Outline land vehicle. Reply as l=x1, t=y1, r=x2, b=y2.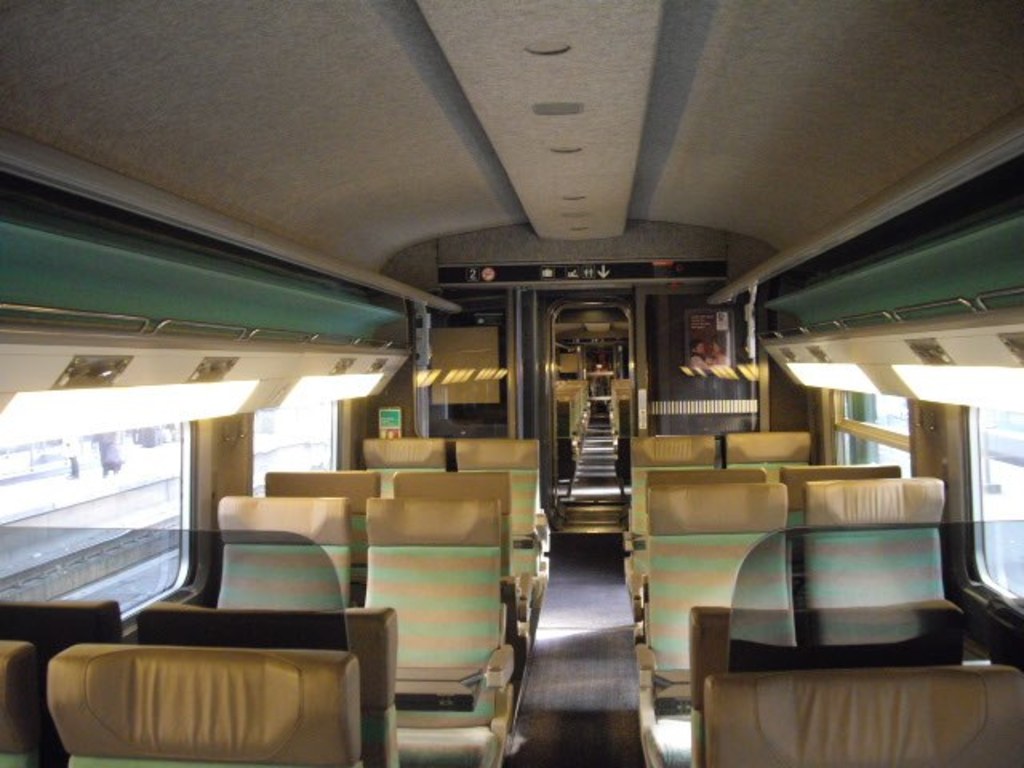
l=0, t=0, r=1022, b=766.
